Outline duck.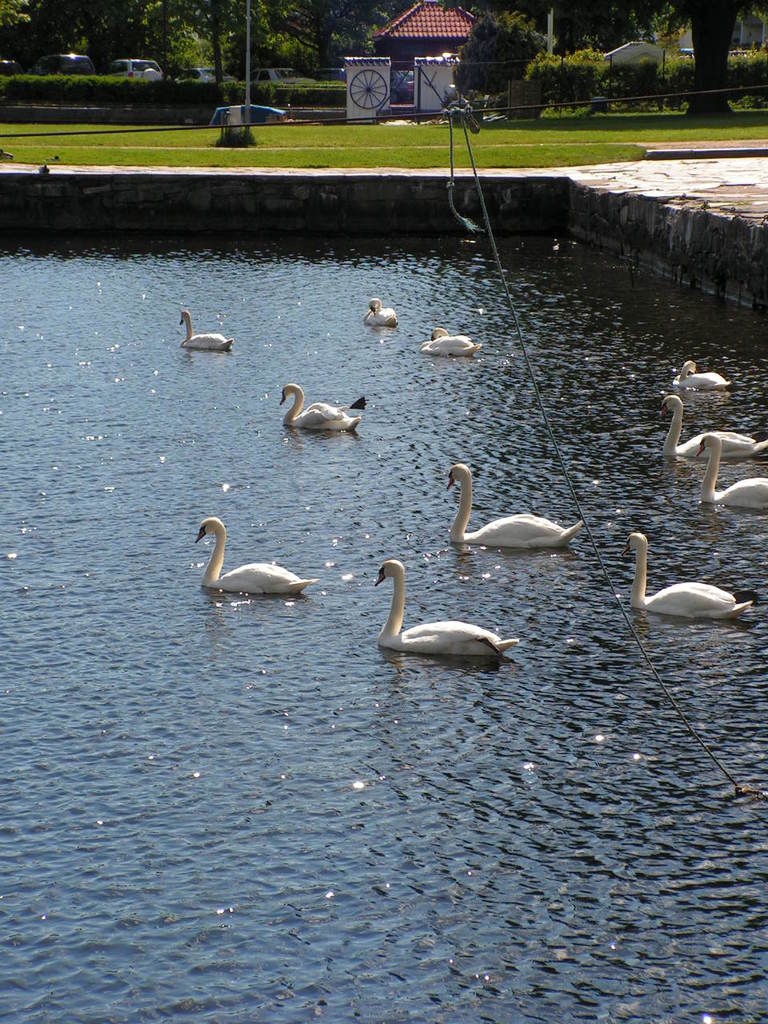
Outline: 675, 358, 728, 395.
